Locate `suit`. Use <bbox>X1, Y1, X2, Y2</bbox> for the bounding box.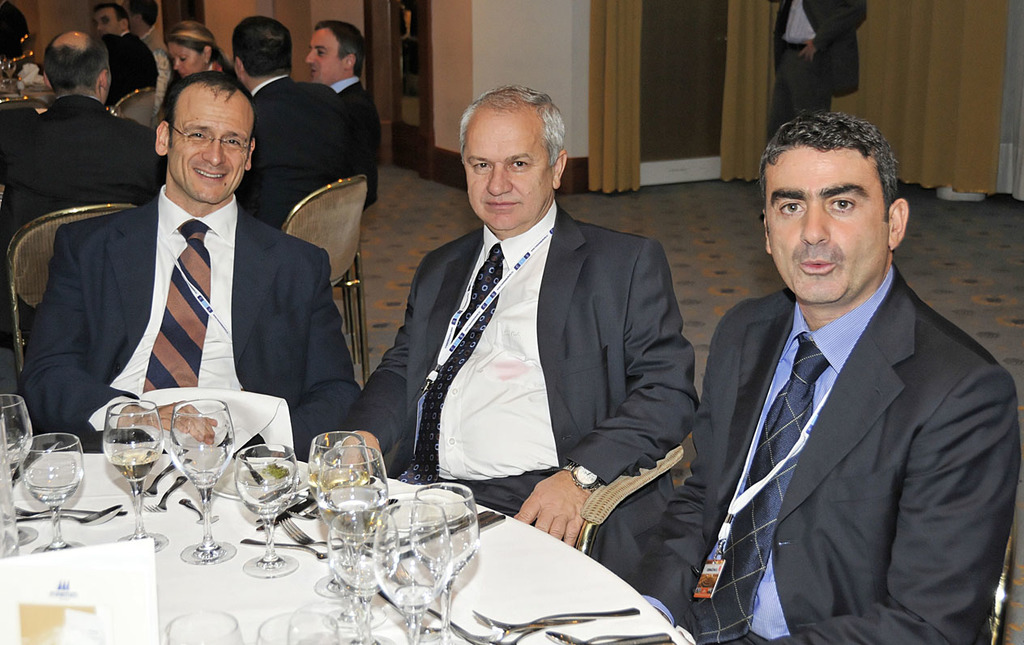
<bbox>103, 23, 161, 106</bbox>.
